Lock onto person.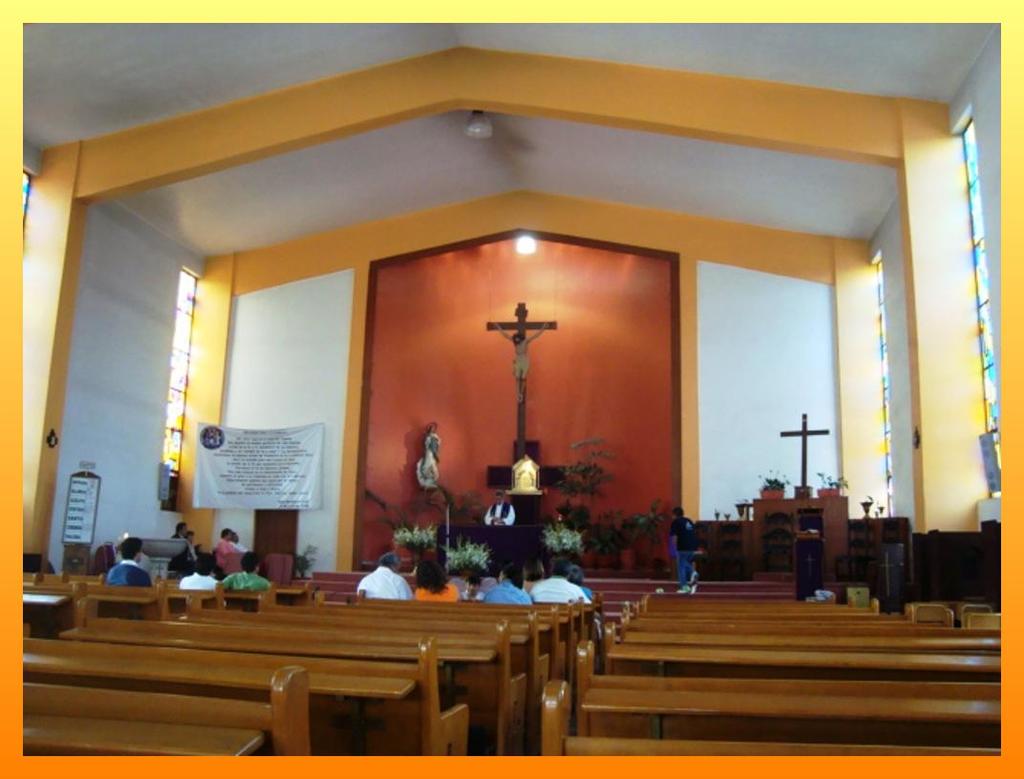
Locked: x1=481 y1=489 x2=514 y2=523.
